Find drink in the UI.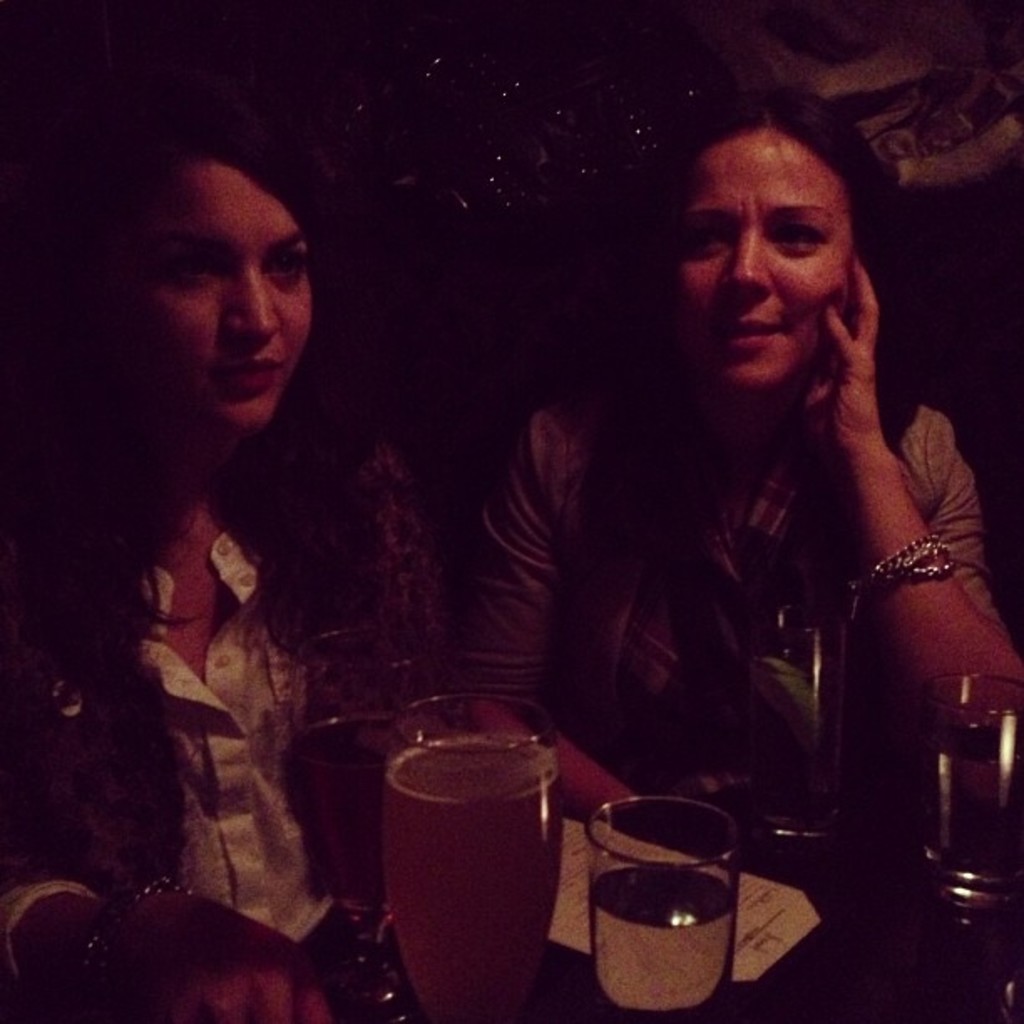
UI element at (x1=368, y1=706, x2=569, y2=1022).
